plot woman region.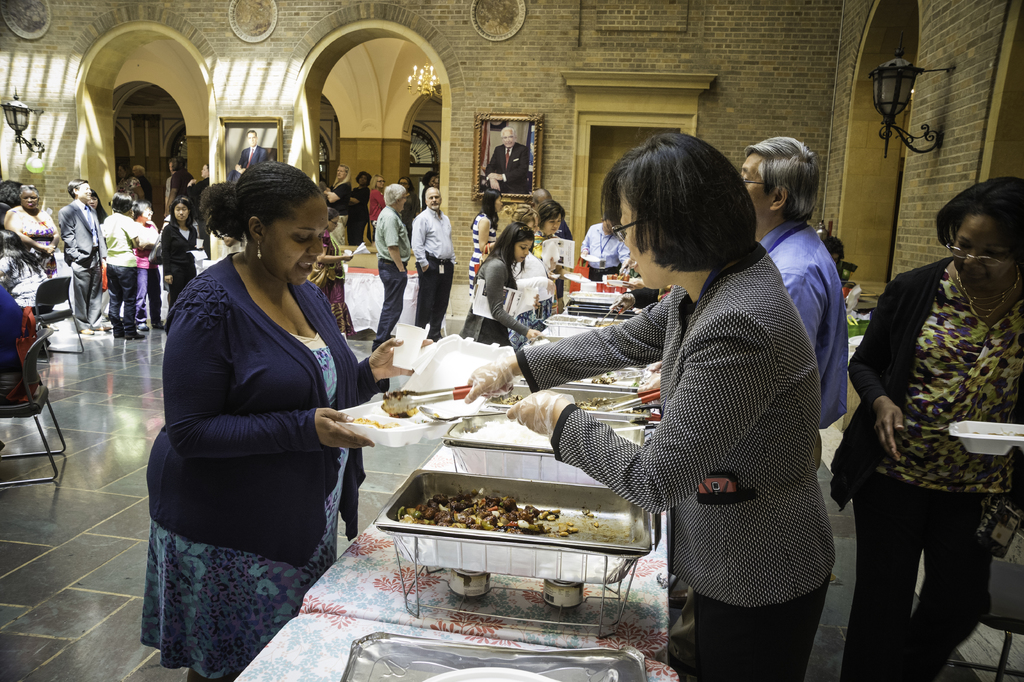
Plotted at locate(466, 222, 534, 350).
